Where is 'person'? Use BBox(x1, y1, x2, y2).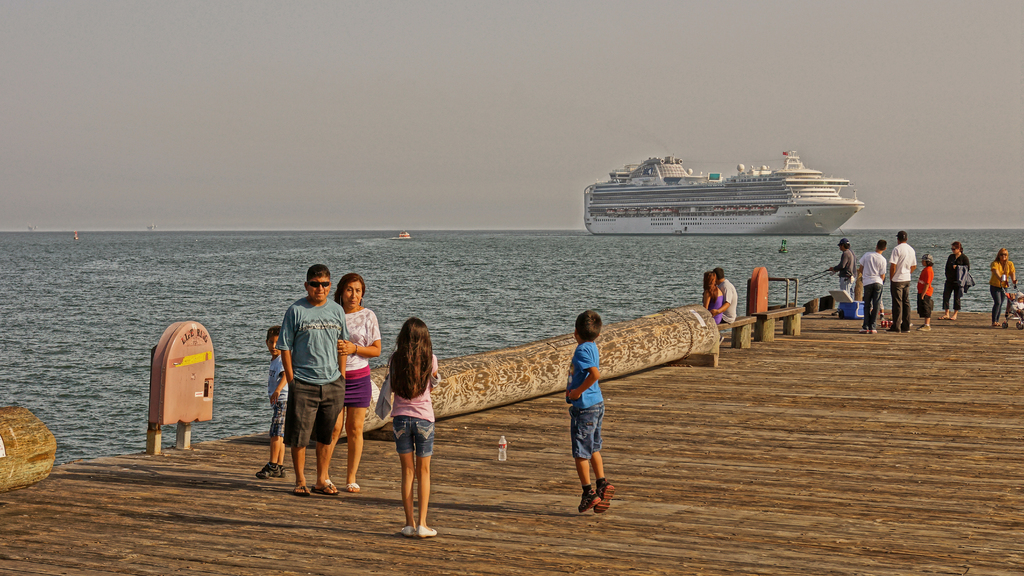
BBox(859, 237, 885, 333).
